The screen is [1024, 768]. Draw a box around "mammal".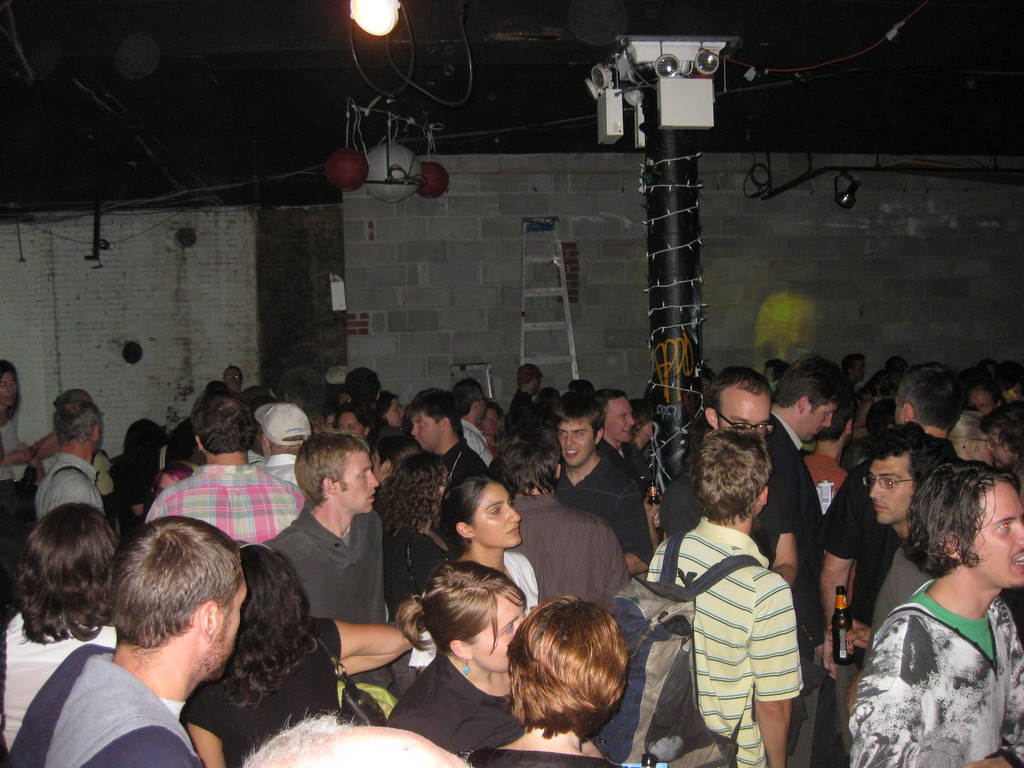
{"left": 490, "top": 420, "right": 625, "bottom": 609}.
